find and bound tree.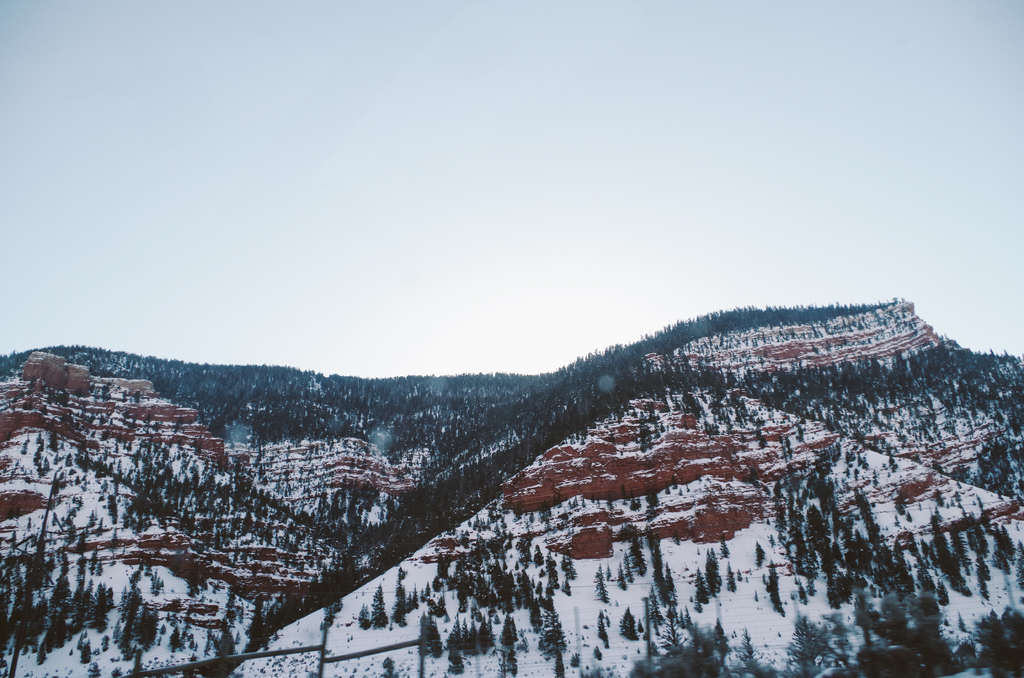
Bound: <region>426, 583, 431, 596</region>.
